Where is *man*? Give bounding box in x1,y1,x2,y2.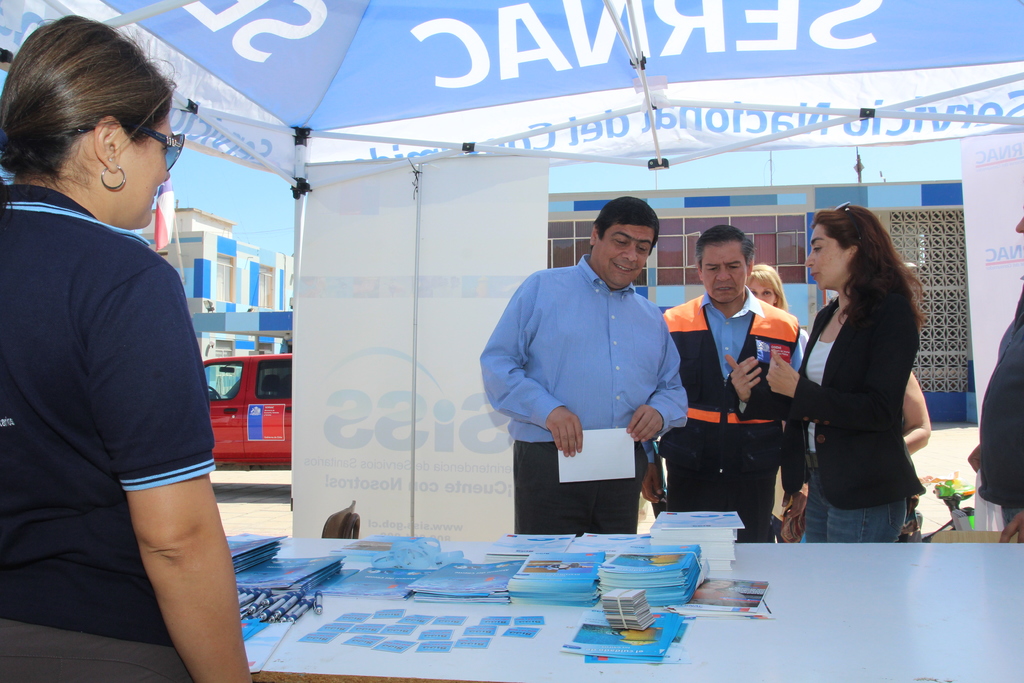
493,208,703,539.
